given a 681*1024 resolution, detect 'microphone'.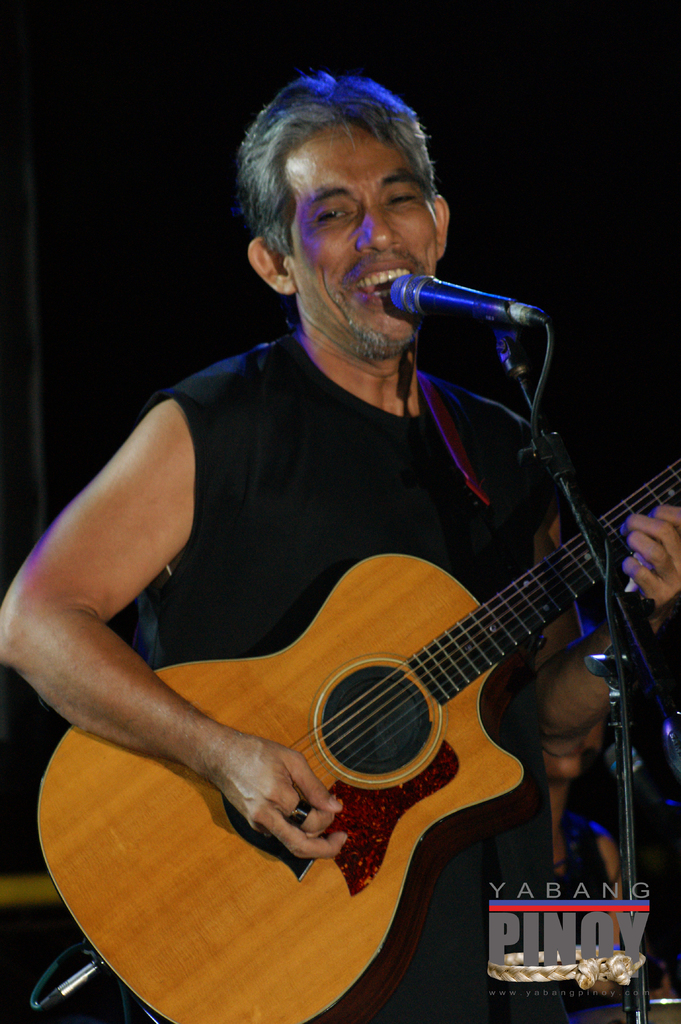
{"x1": 392, "y1": 270, "x2": 548, "y2": 330}.
